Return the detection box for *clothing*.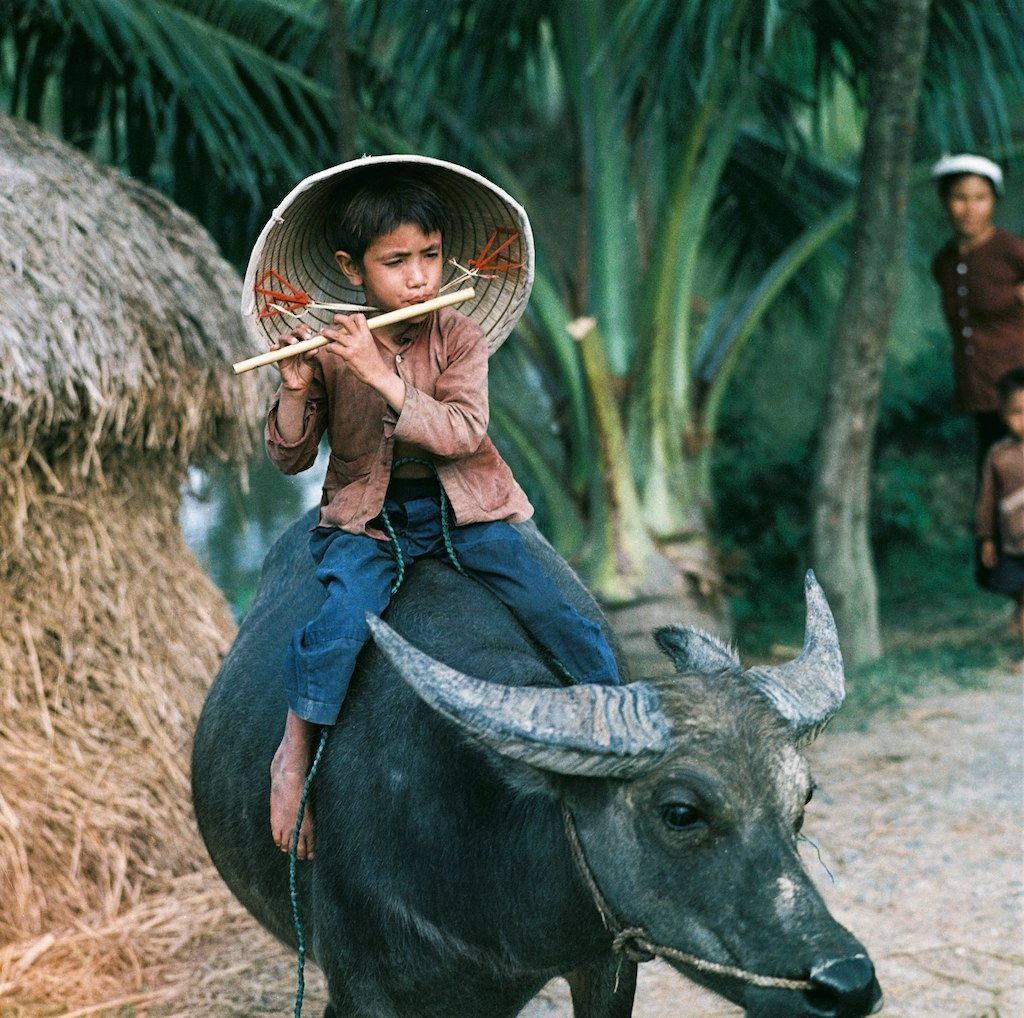
(923,230,1023,597).
